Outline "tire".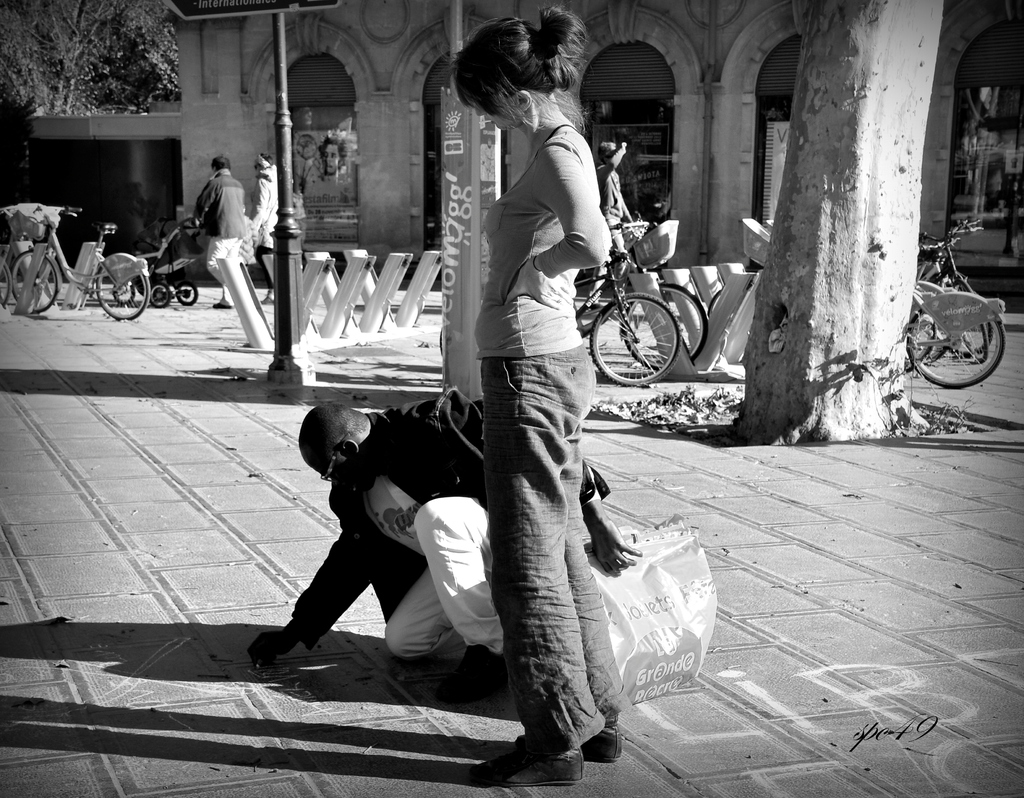
Outline: x1=175, y1=284, x2=196, y2=303.
